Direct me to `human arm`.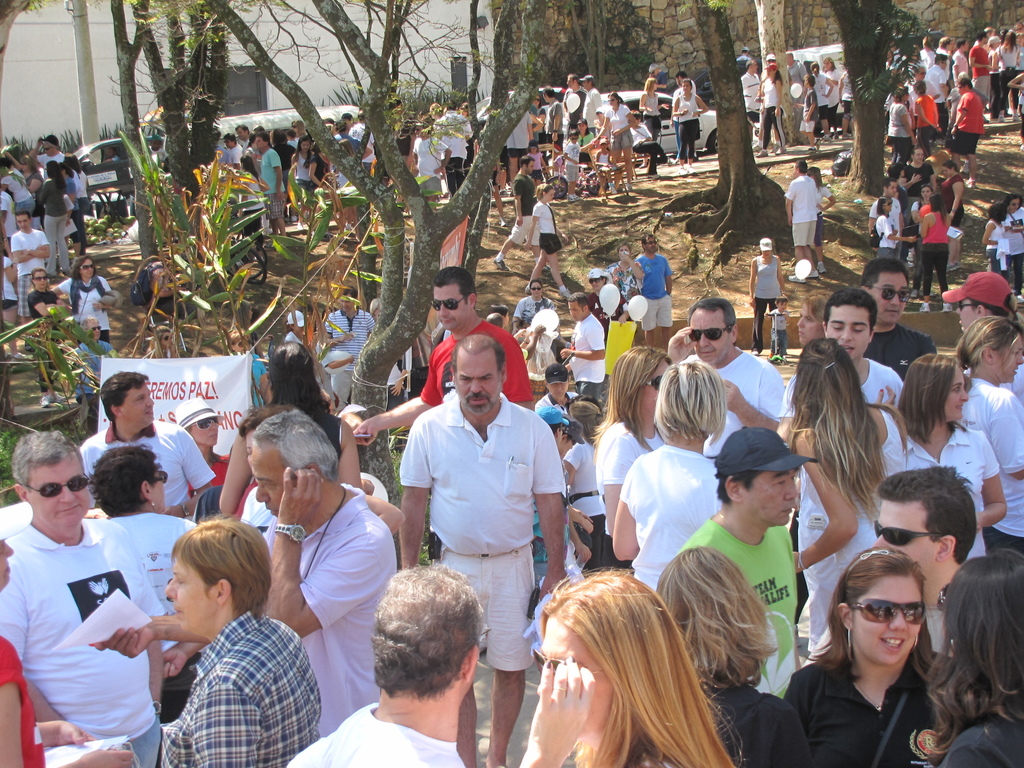
Direction: bbox(782, 175, 794, 233).
